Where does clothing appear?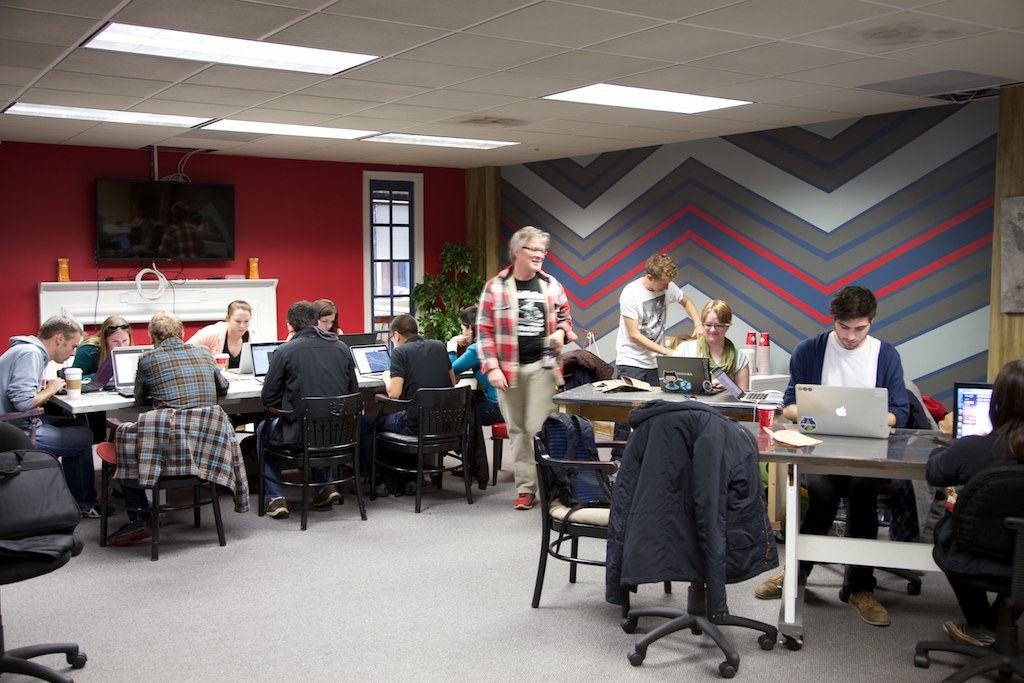
Appears at x1=249 y1=326 x2=360 y2=499.
